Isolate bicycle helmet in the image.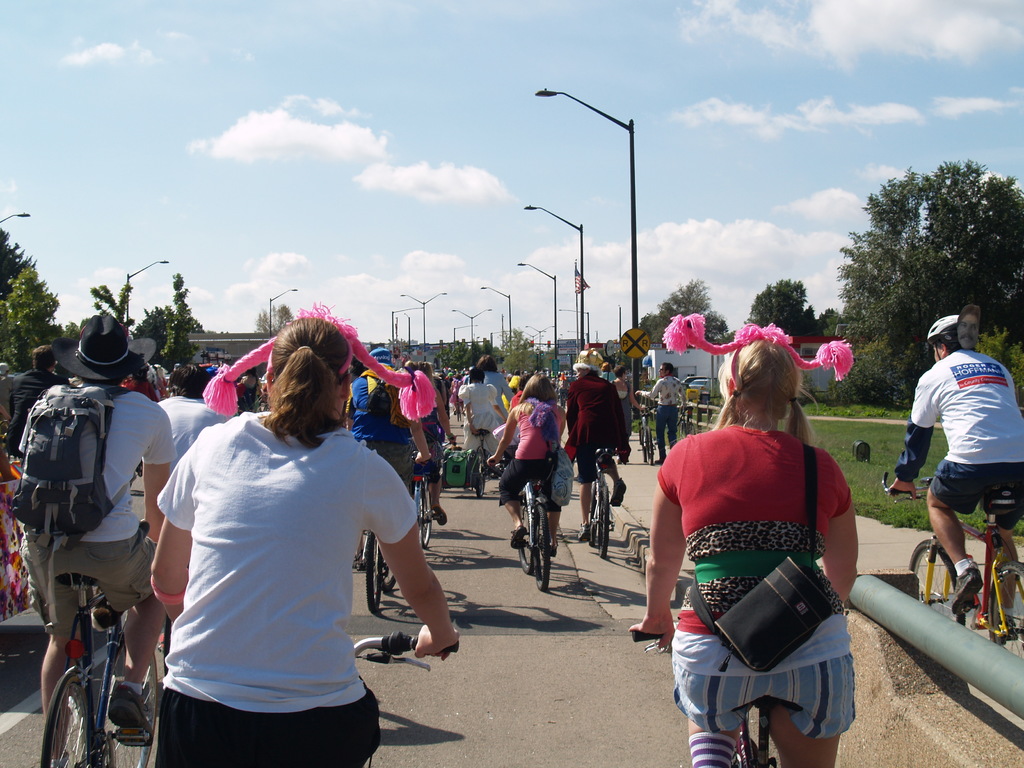
Isolated region: detection(918, 310, 969, 355).
